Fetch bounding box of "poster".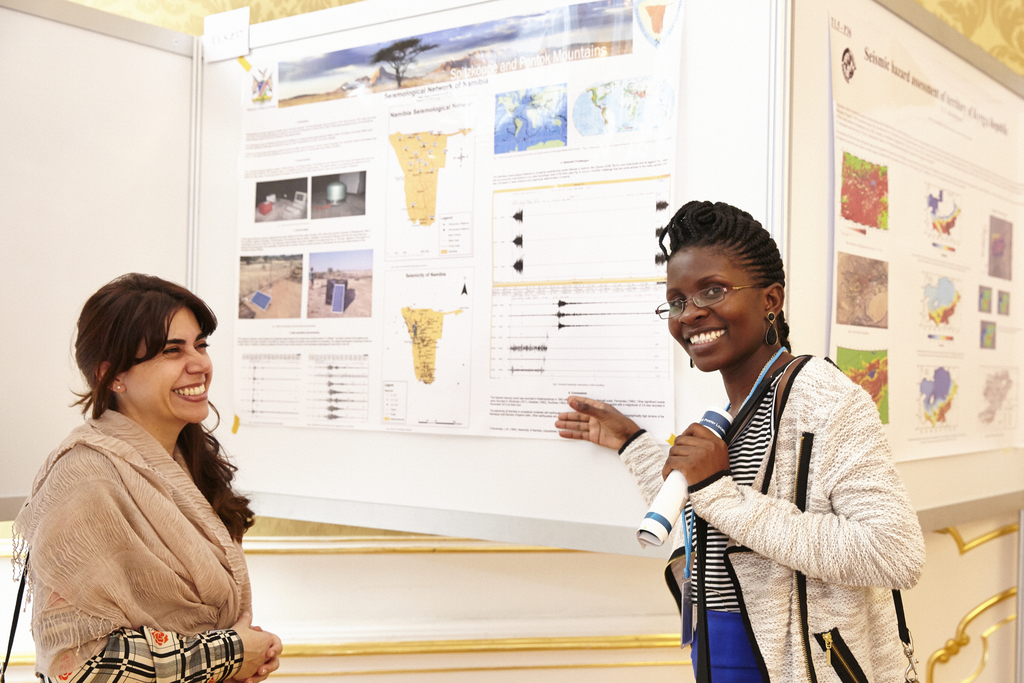
Bbox: (827, 1, 1023, 464).
